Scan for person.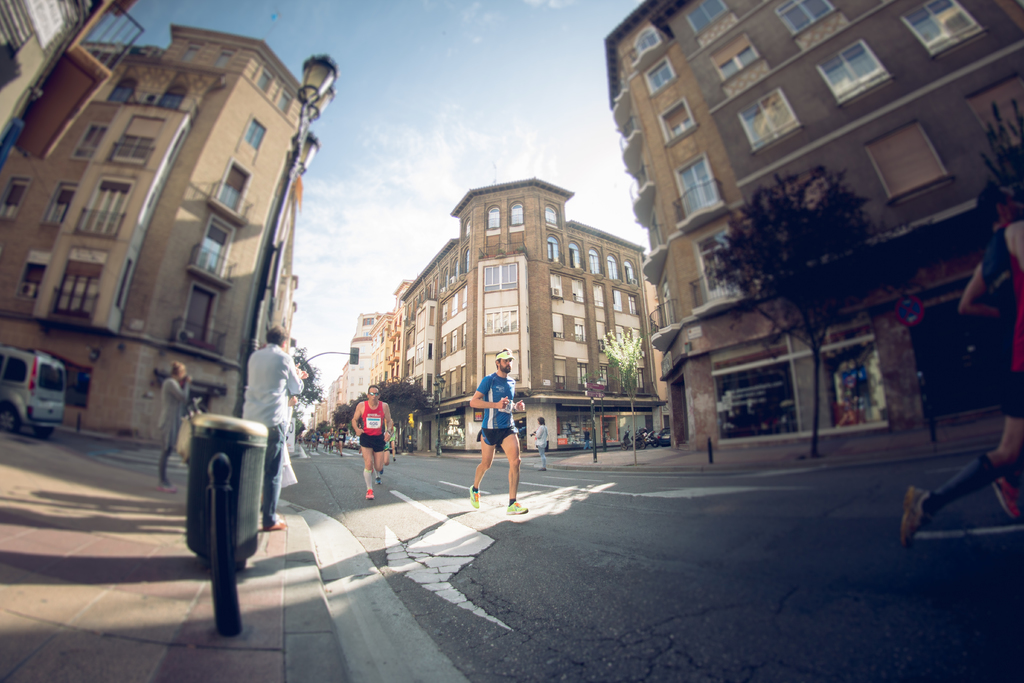
Scan result: (x1=465, y1=366, x2=527, y2=516).
